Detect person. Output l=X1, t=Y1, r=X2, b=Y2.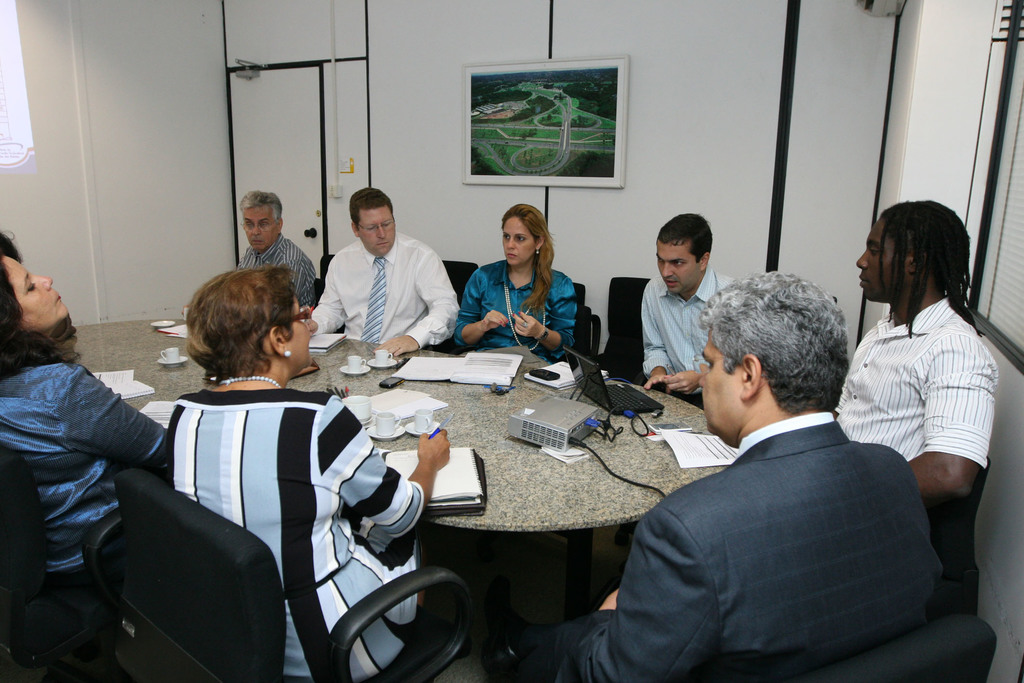
l=2, t=235, r=166, b=611.
